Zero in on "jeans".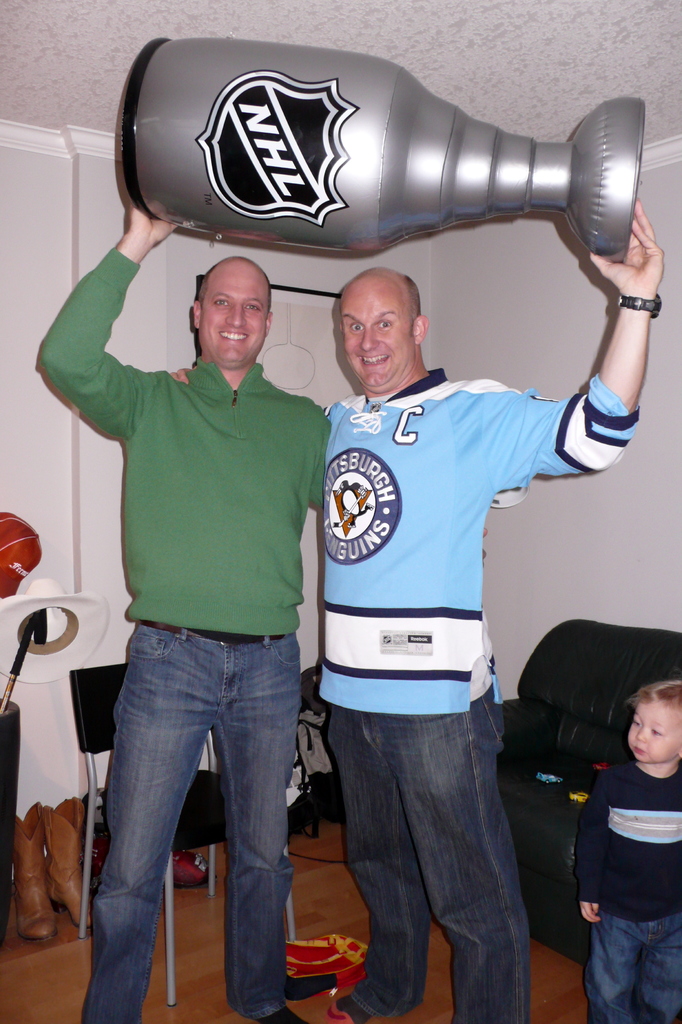
Zeroed in: box(583, 912, 681, 1023).
